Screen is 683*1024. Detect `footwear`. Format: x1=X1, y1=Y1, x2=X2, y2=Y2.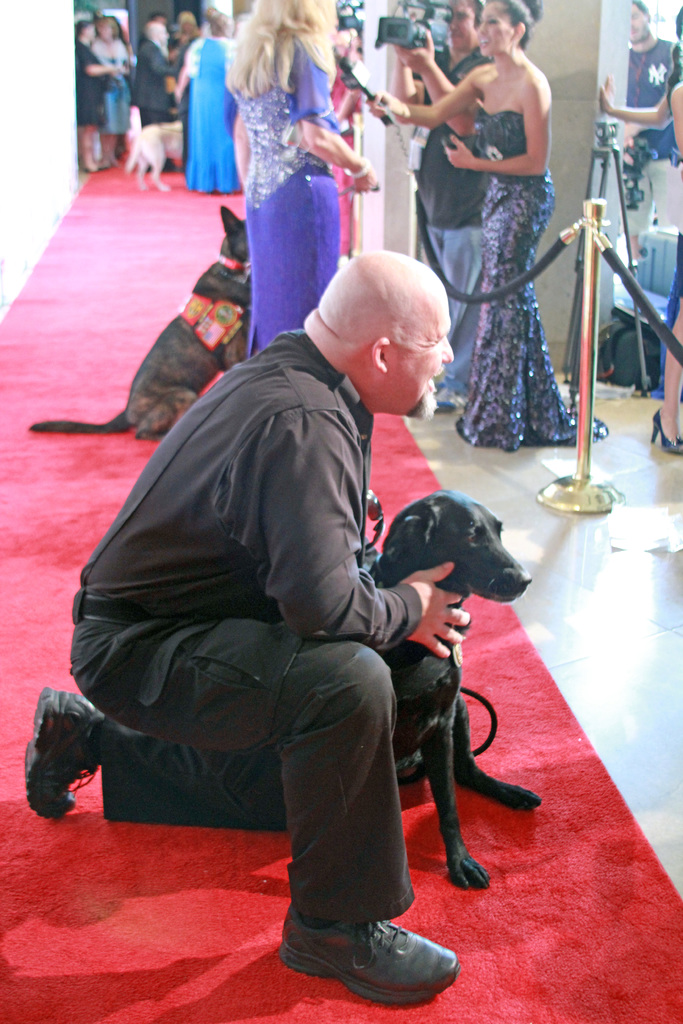
x1=12, y1=673, x2=95, y2=811.
